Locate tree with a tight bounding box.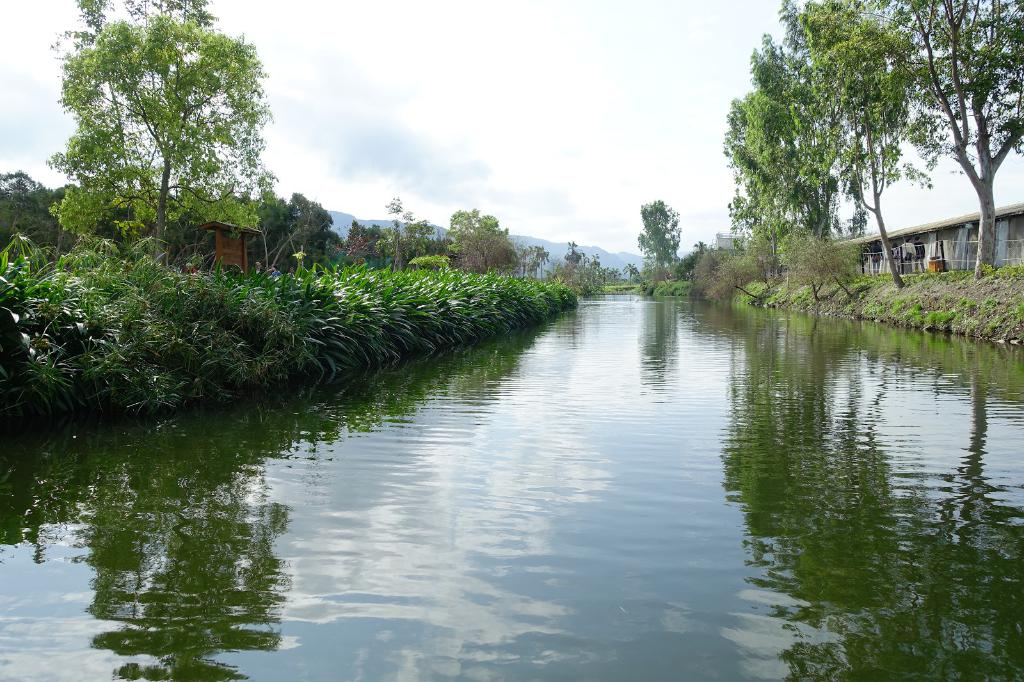
bbox=[341, 212, 376, 268].
